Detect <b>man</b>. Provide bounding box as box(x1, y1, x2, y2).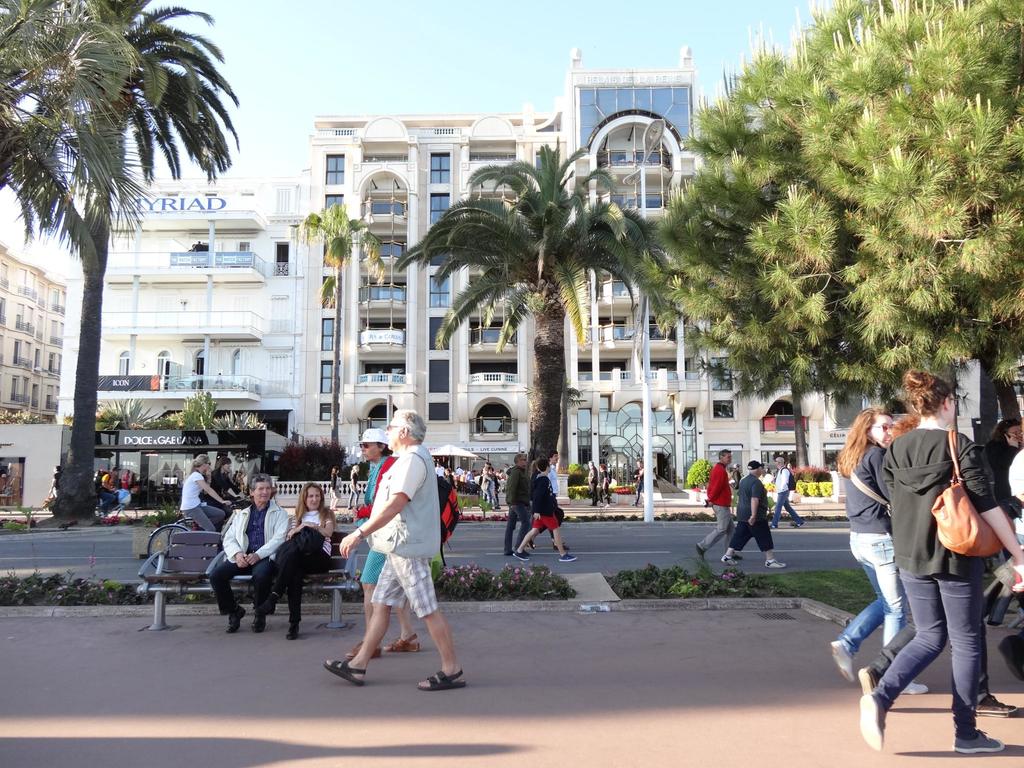
box(717, 460, 787, 569).
